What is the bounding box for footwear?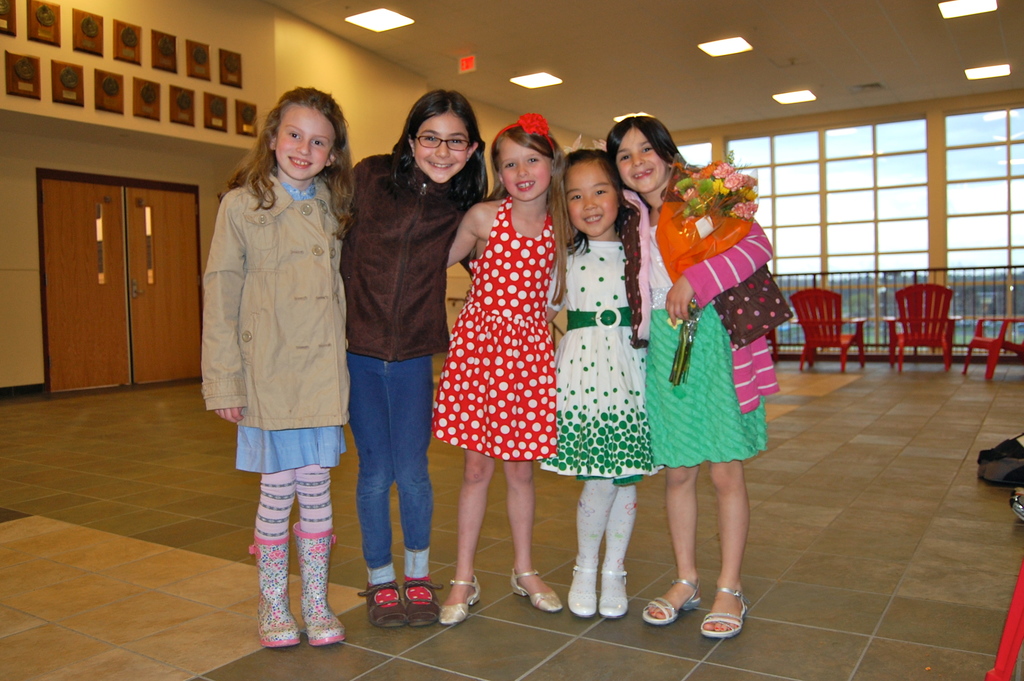
[left=442, top=567, right=481, bottom=627].
